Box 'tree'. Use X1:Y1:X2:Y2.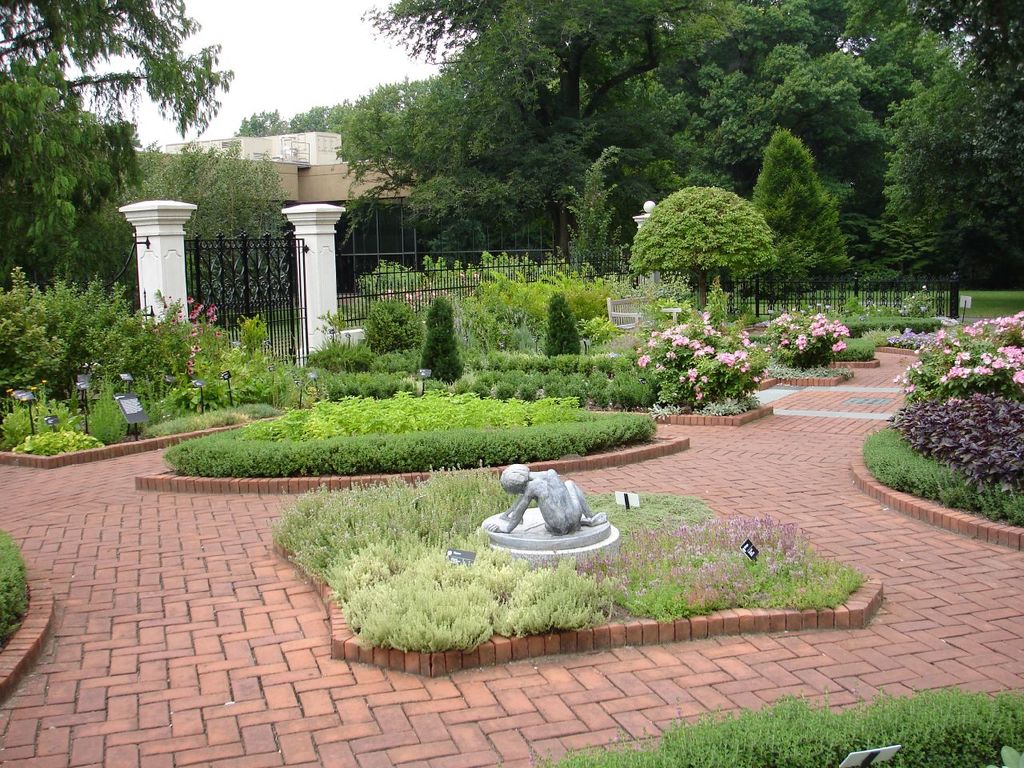
627:176:798:315.
